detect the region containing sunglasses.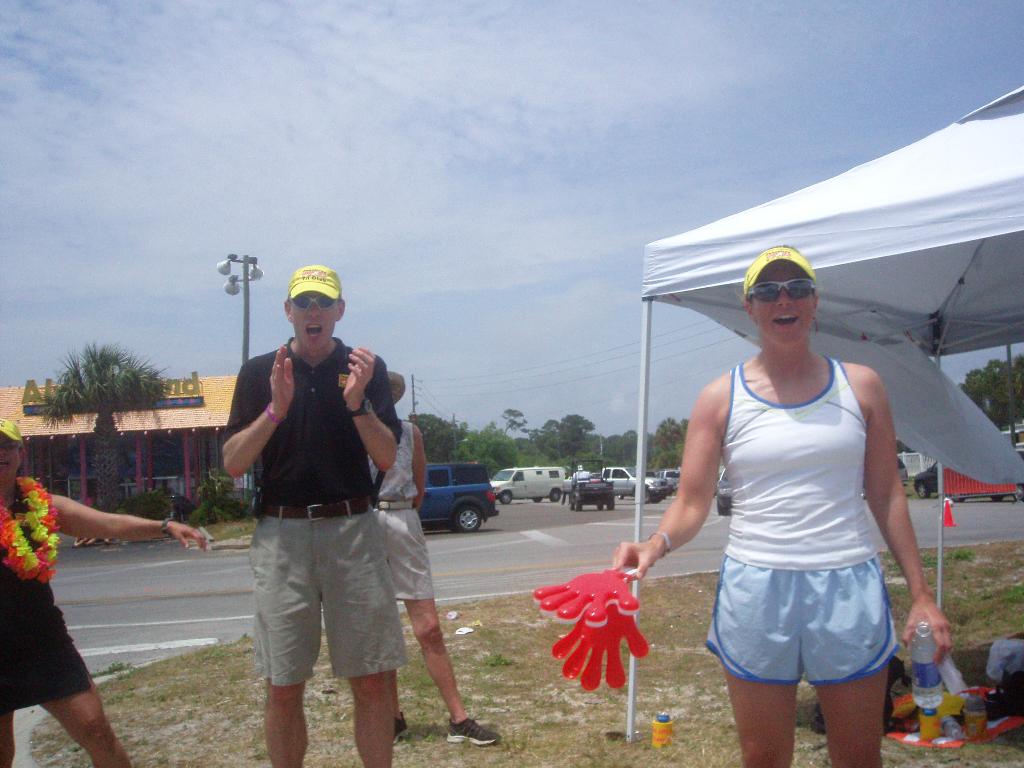
[left=746, top=281, right=817, bottom=302].
